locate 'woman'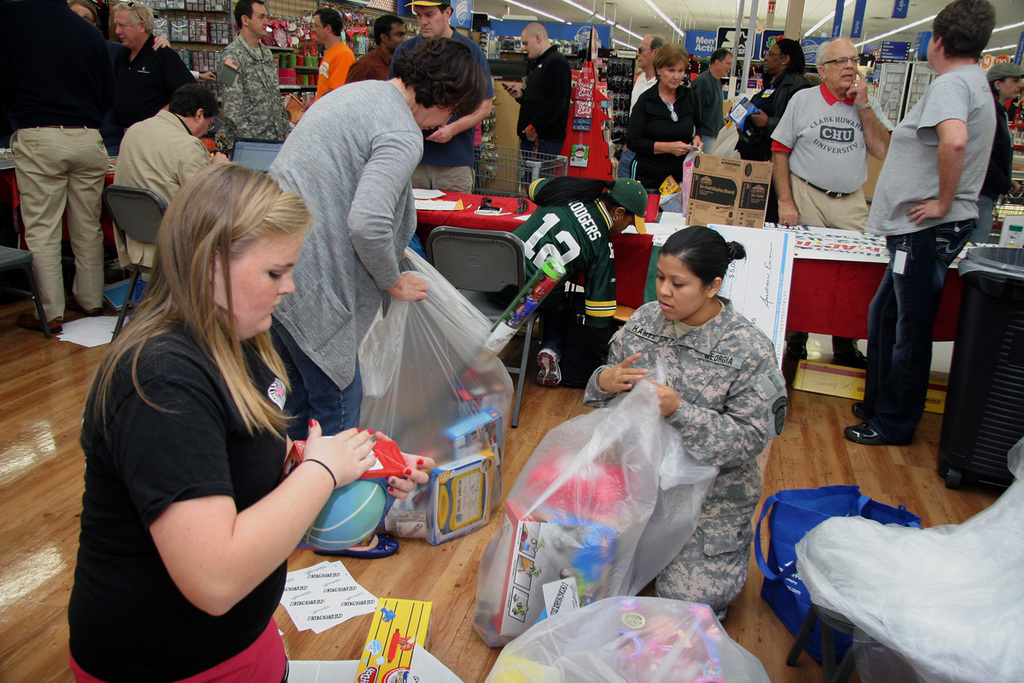
region(78, 105, 383, 675)
